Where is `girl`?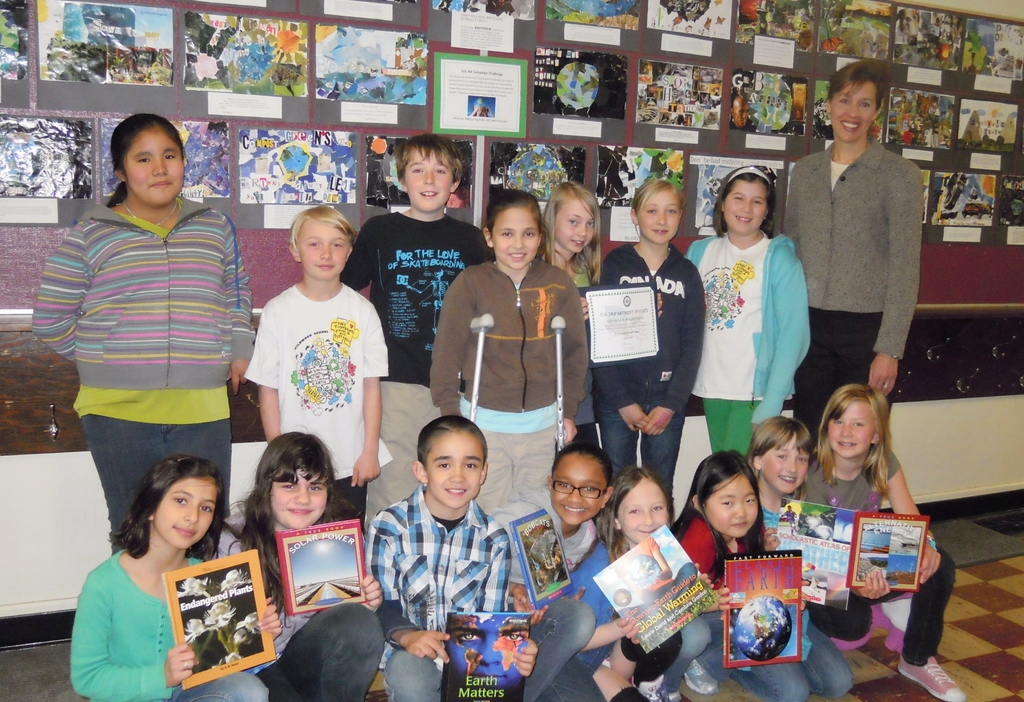
<box>677,165,806,458</box>.
